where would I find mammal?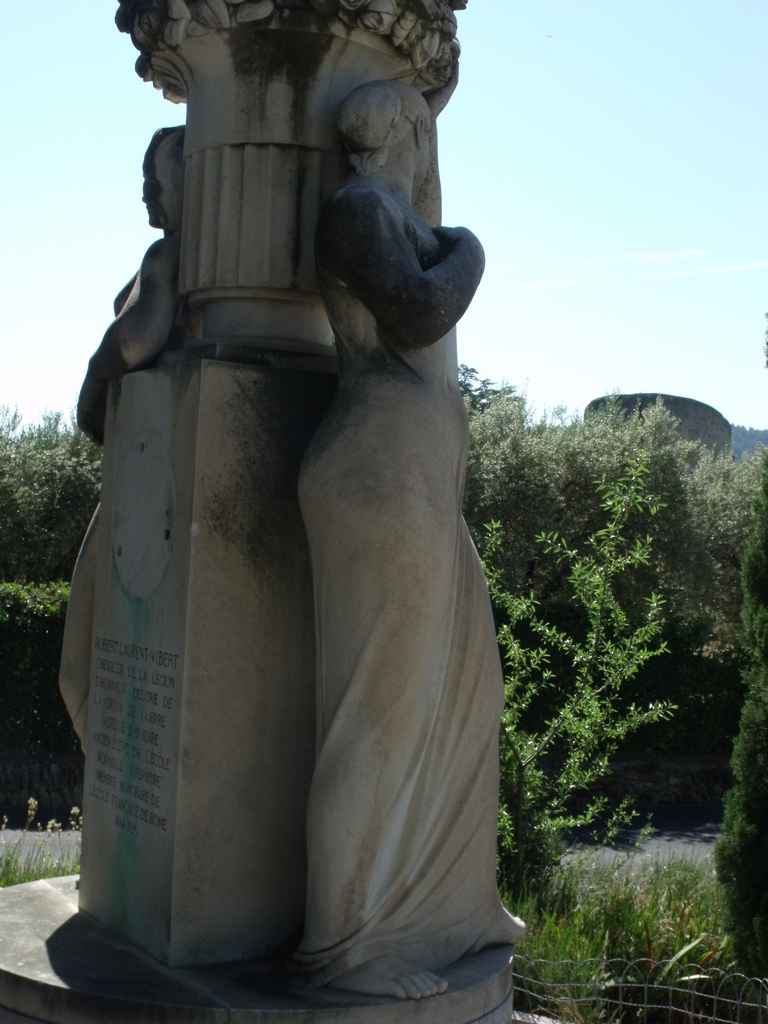
At [x1=285, y1=79, x2=524, y2=1004].
